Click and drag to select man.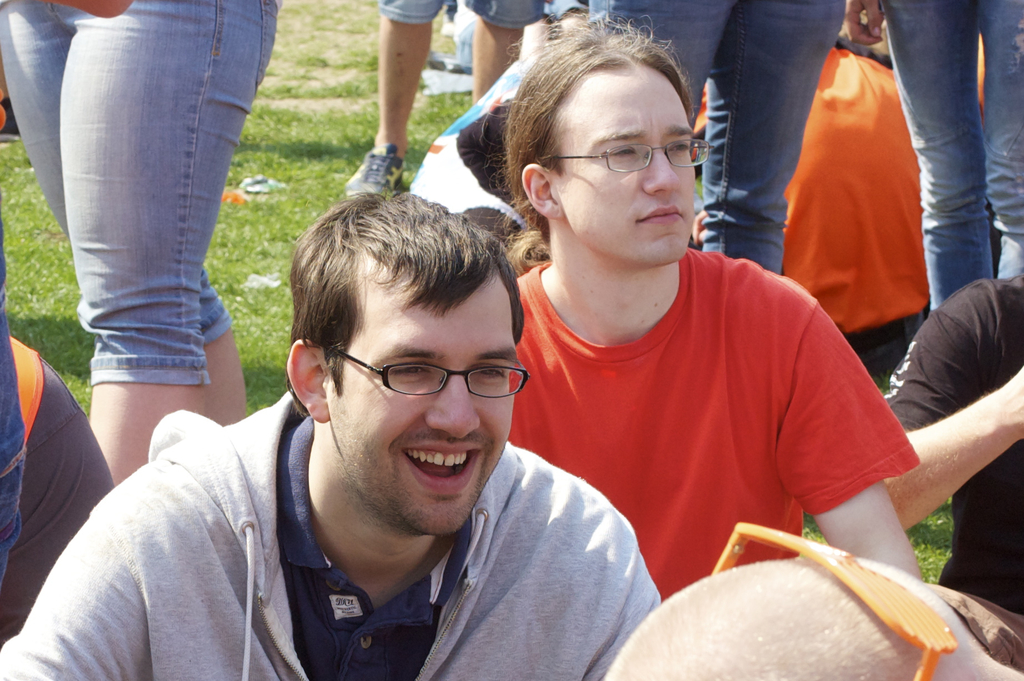
Selection: (479, 12, 929, 603).
